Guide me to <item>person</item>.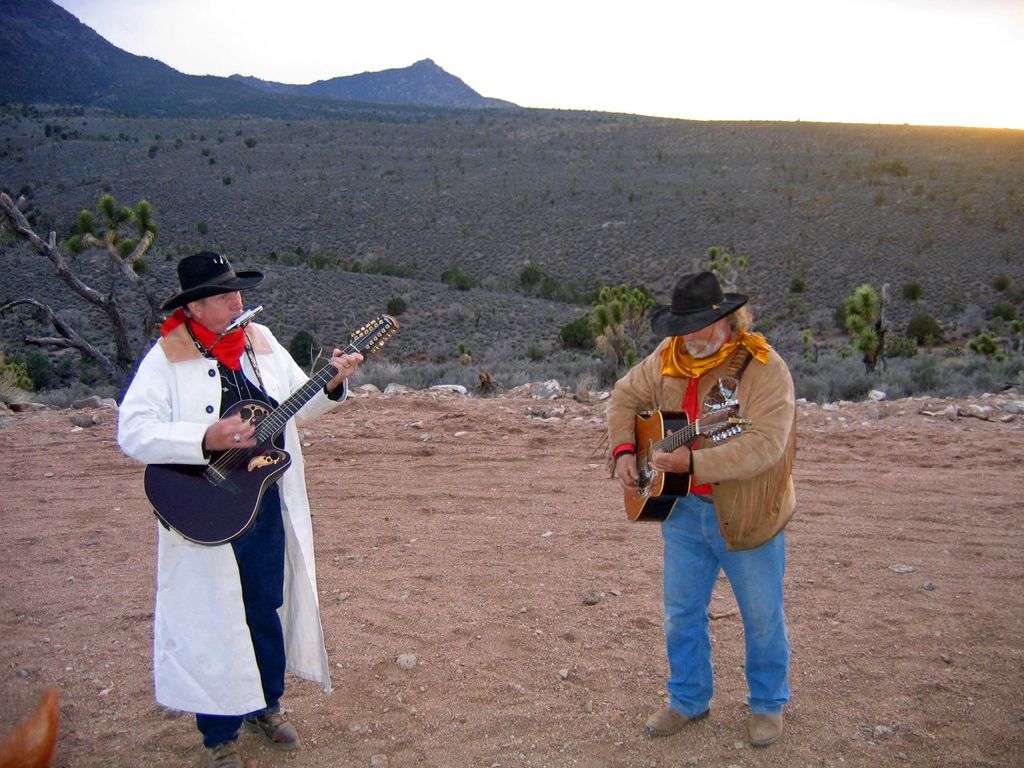
Guidance: 601/281/793/708.
